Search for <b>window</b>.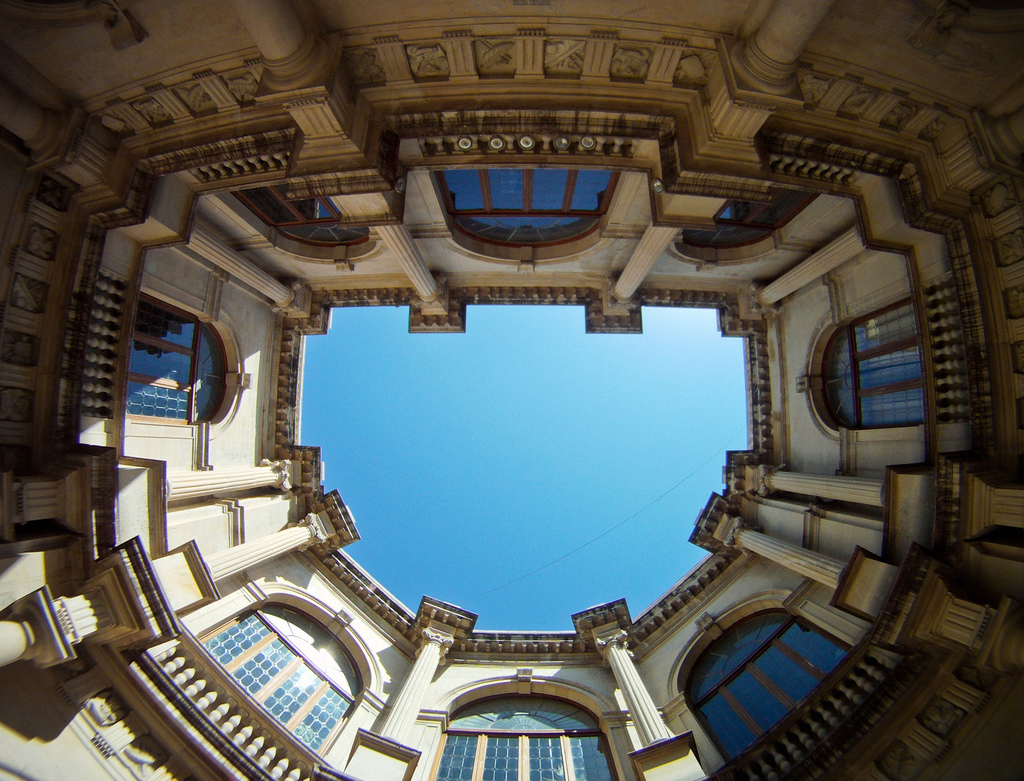
Found at select_region(682, 606, 856, 762).
